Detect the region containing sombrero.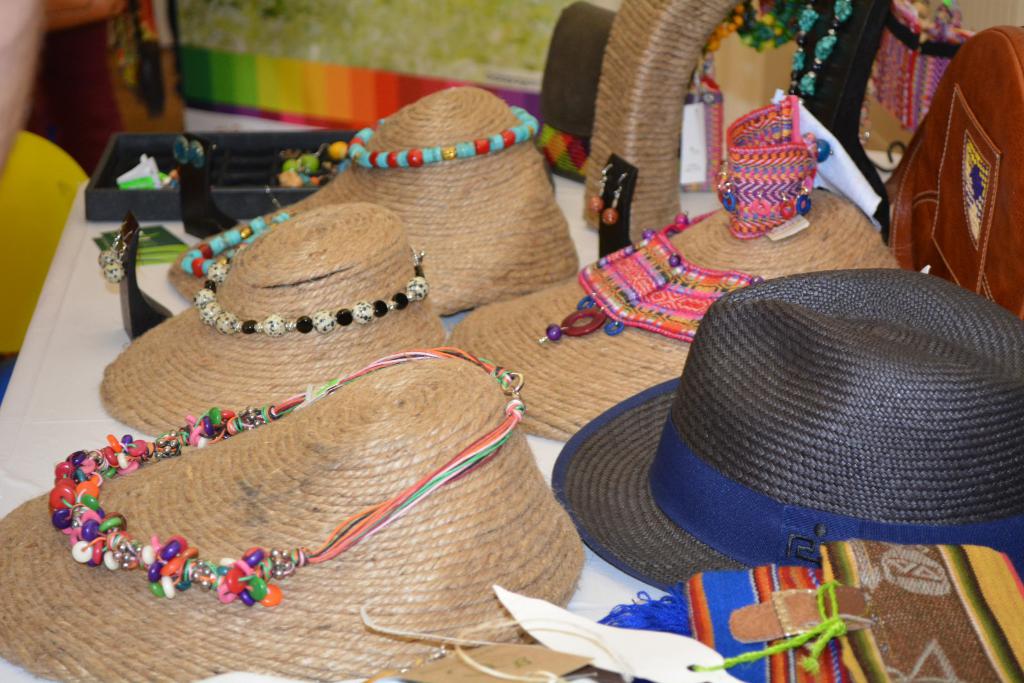
BBox(163, 89, 580, 321).
